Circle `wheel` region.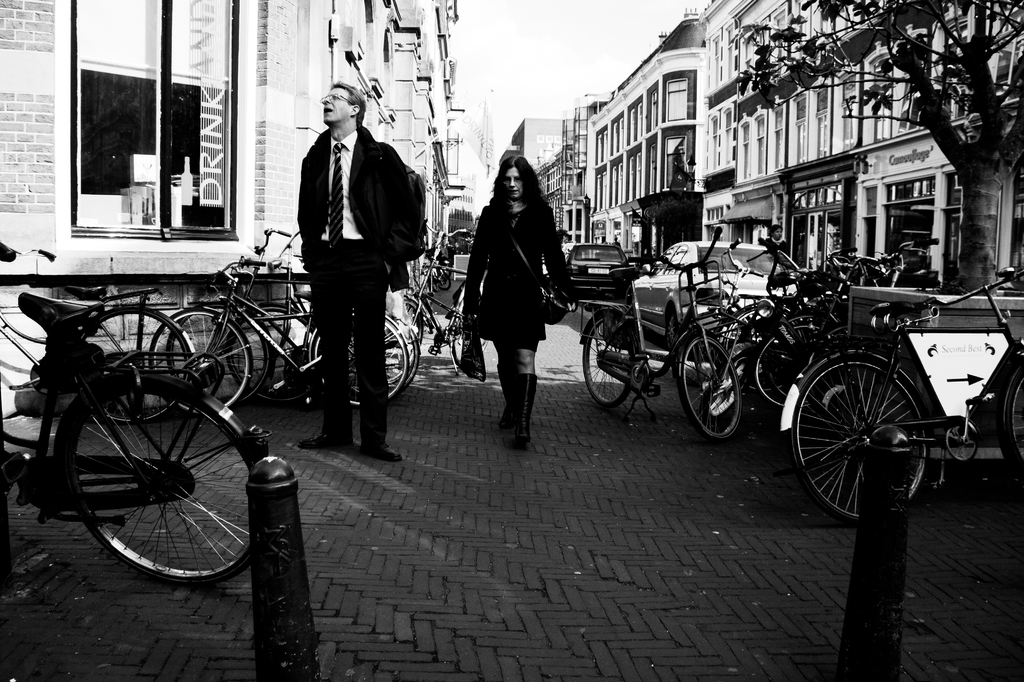
Region: 83 304 199 429.
